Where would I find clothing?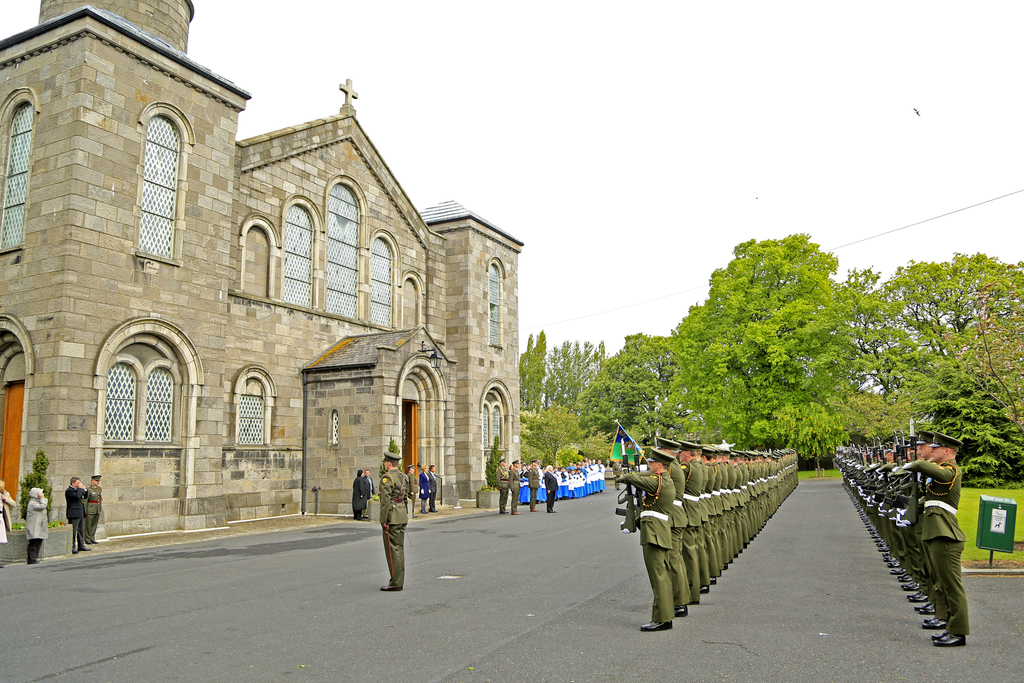
At bbox=(729, 459, 754, 543).
